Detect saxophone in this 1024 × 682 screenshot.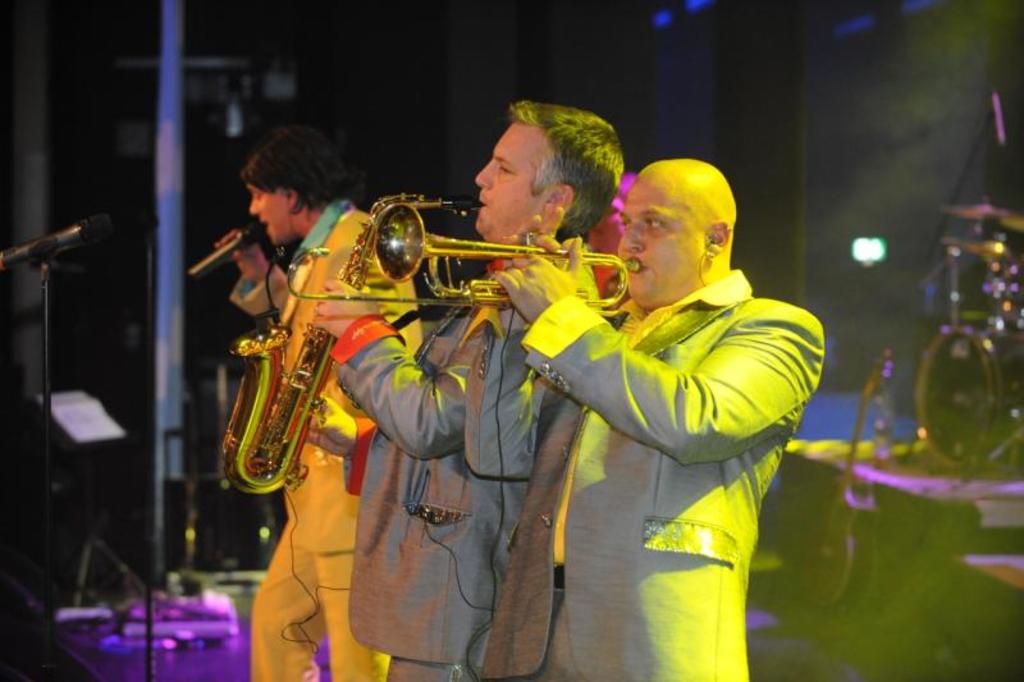
Detection: pyautogui.locateOnScreen(218, 194, 486, 494).
